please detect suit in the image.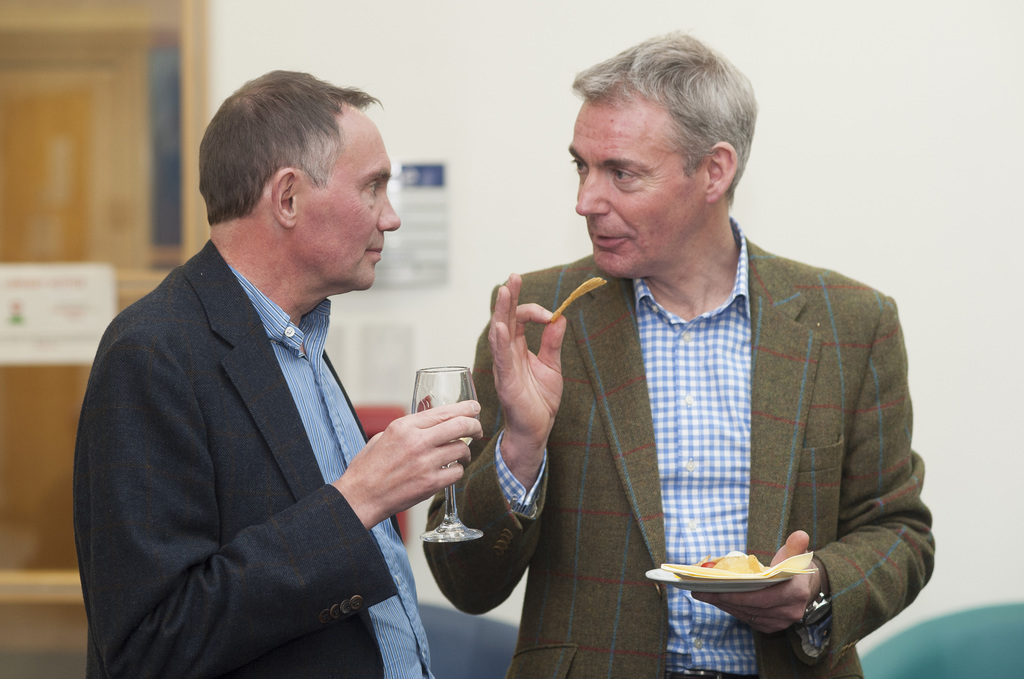
l=422, t=211, r=936, b=678.
